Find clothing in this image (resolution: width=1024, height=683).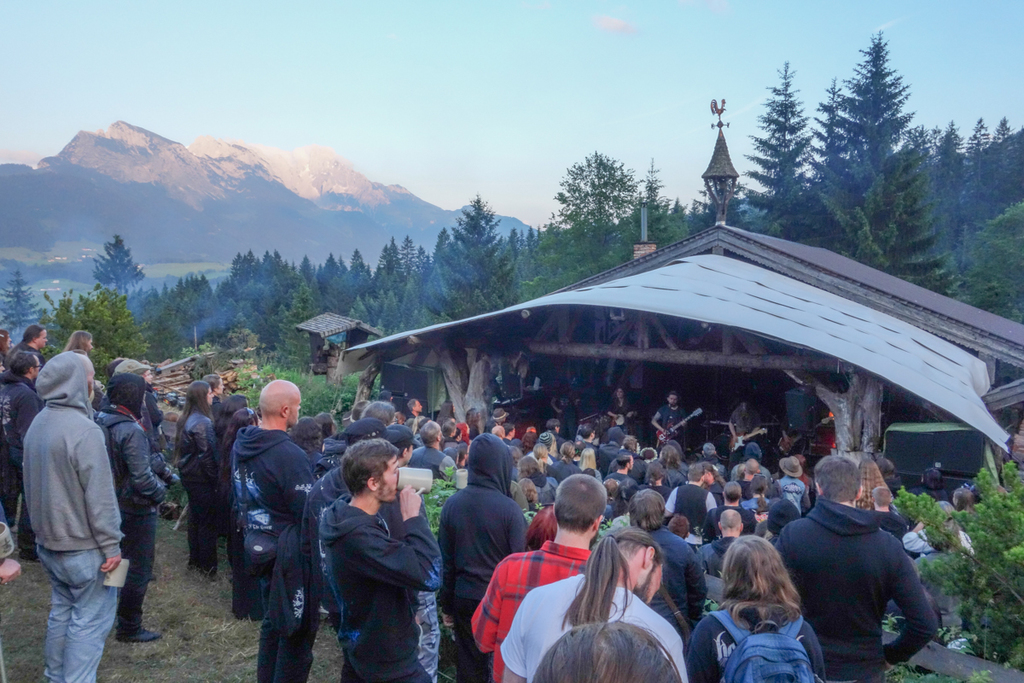
<region>499, 572, 689, 682</region>.
